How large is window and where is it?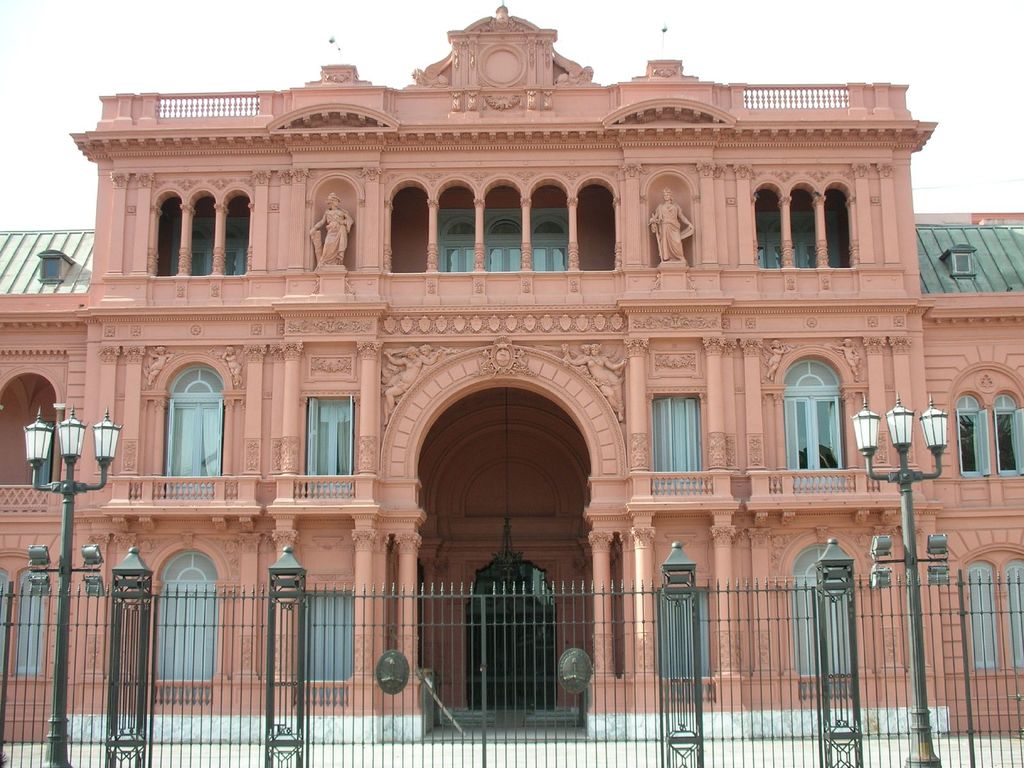
Bounding box: bbox(12, 564, 49, 676).
